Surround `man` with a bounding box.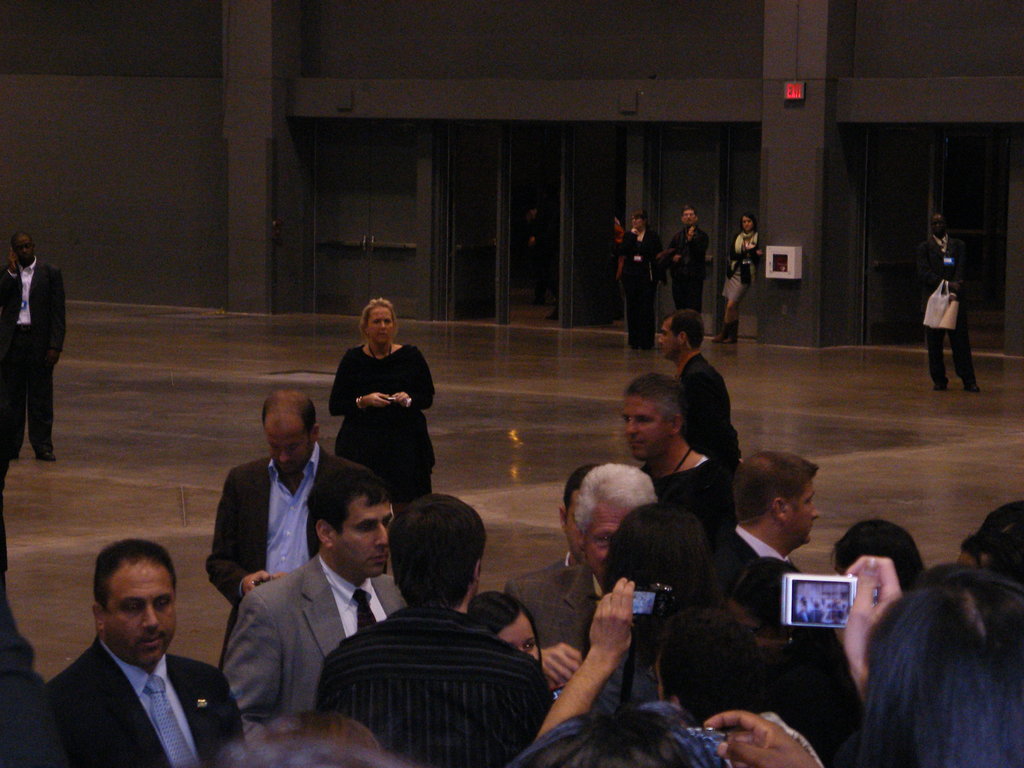
locate(692, 453, 862, 732).
